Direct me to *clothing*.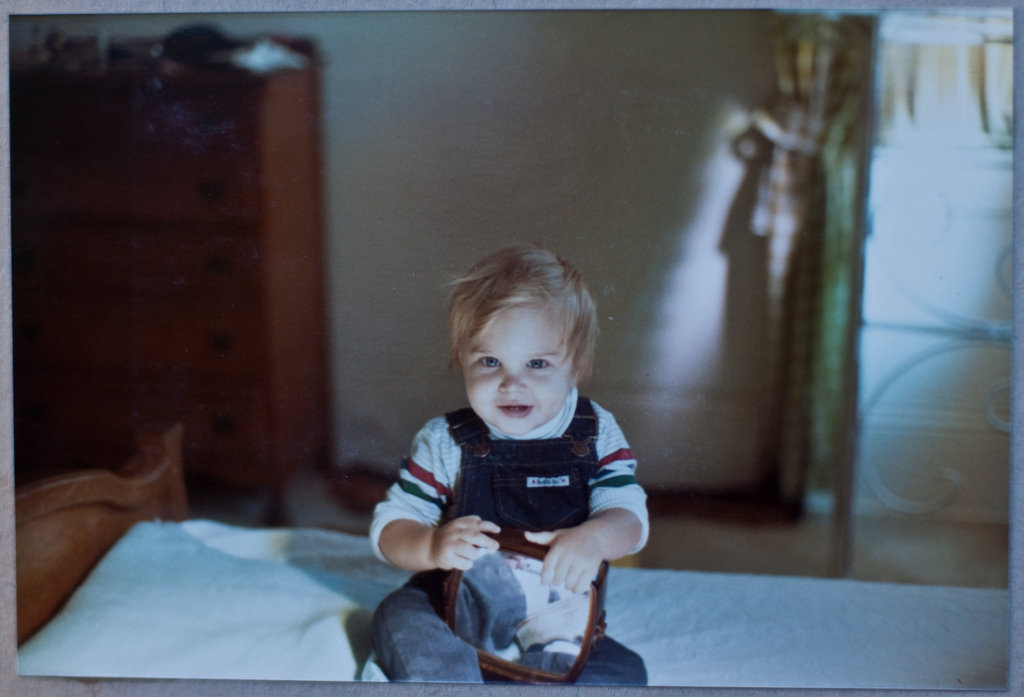
Direction: locate(369, 349, 656, 673).
